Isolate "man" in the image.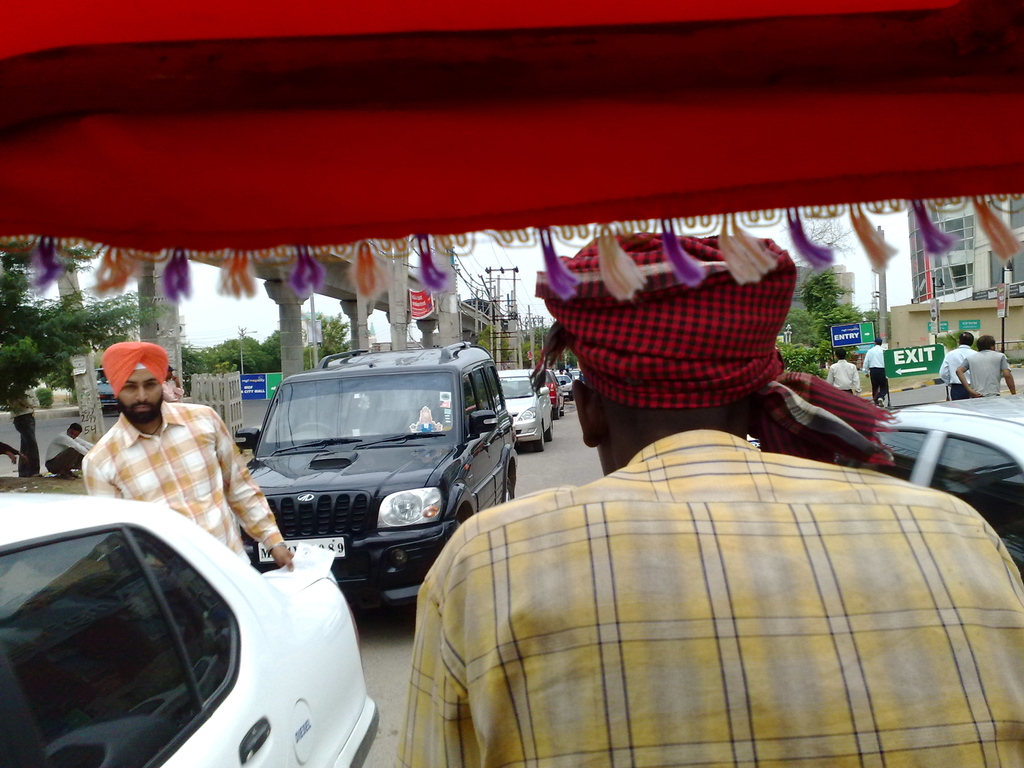
Isolated region: 938 330 974 387.
